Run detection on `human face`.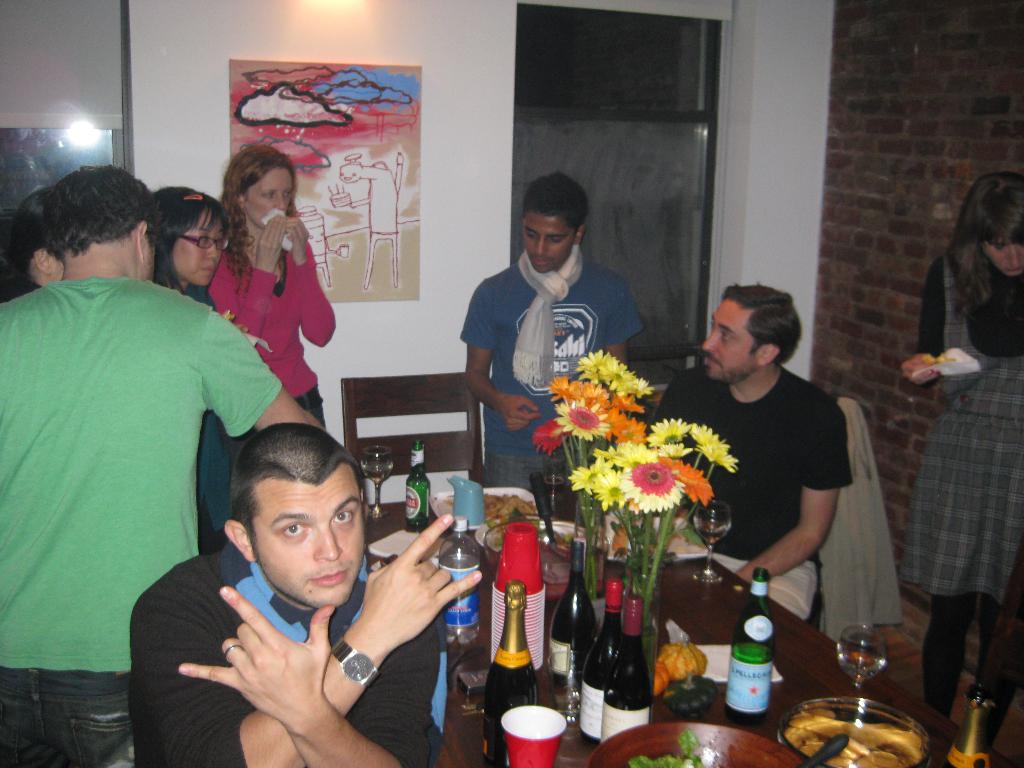
Result: bbox=(979, 237, 1023, 281).
